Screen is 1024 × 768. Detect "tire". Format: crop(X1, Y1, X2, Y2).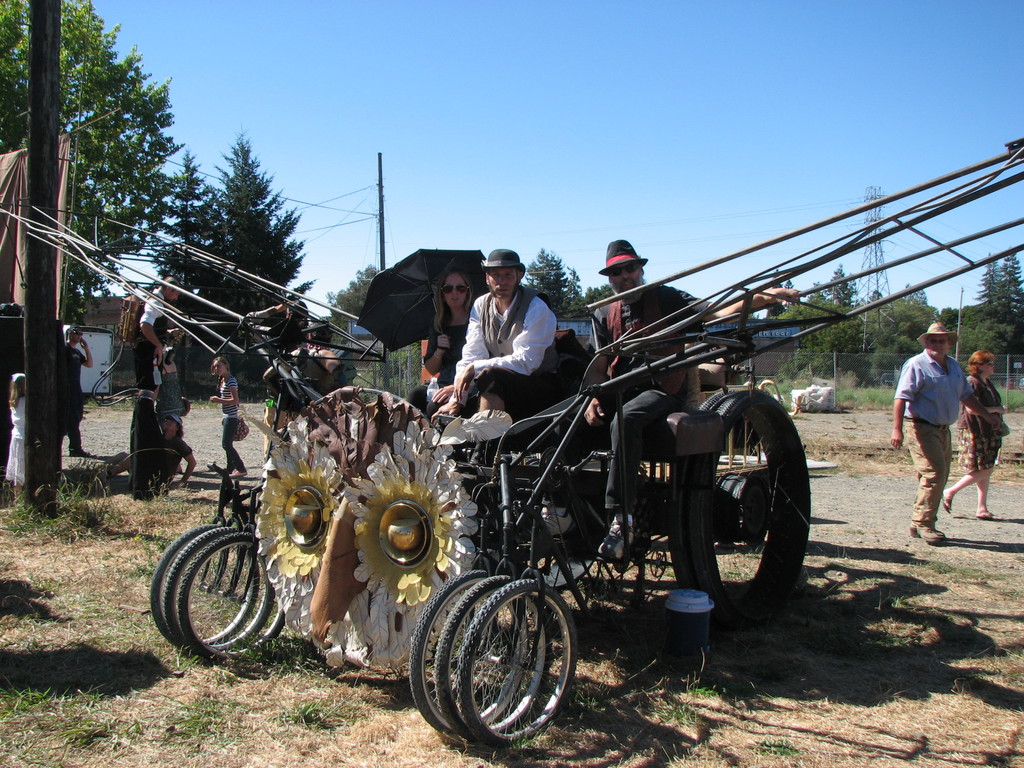
crop(402, 568, 531, 742).
